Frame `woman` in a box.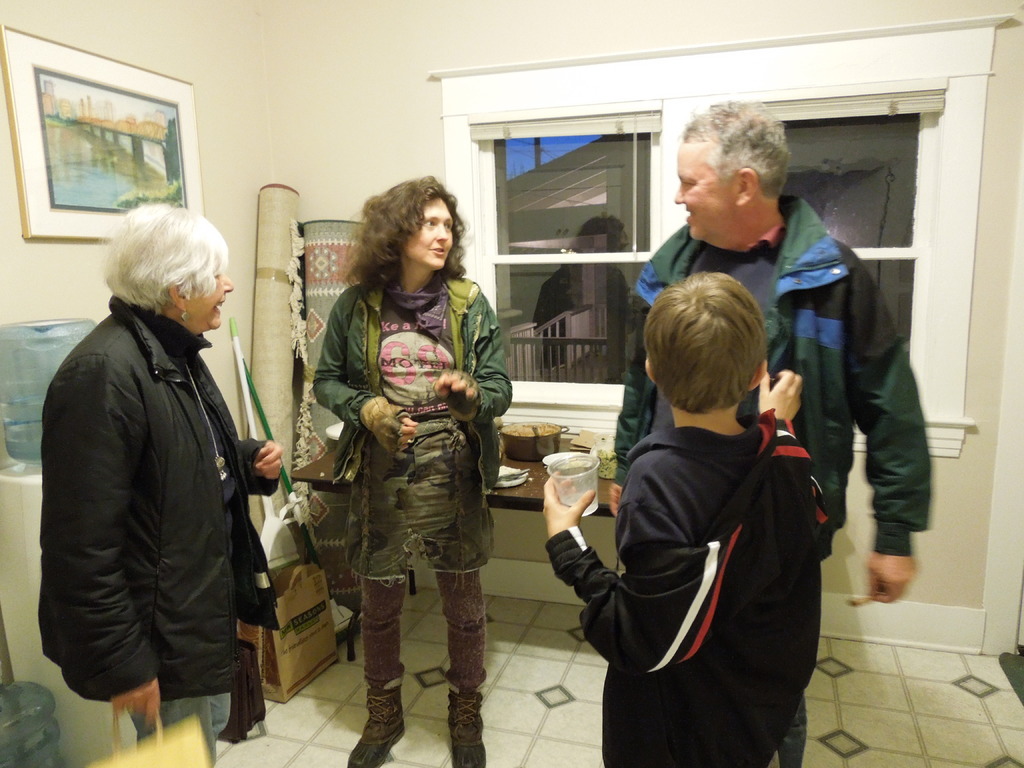
309 172 513 767.
